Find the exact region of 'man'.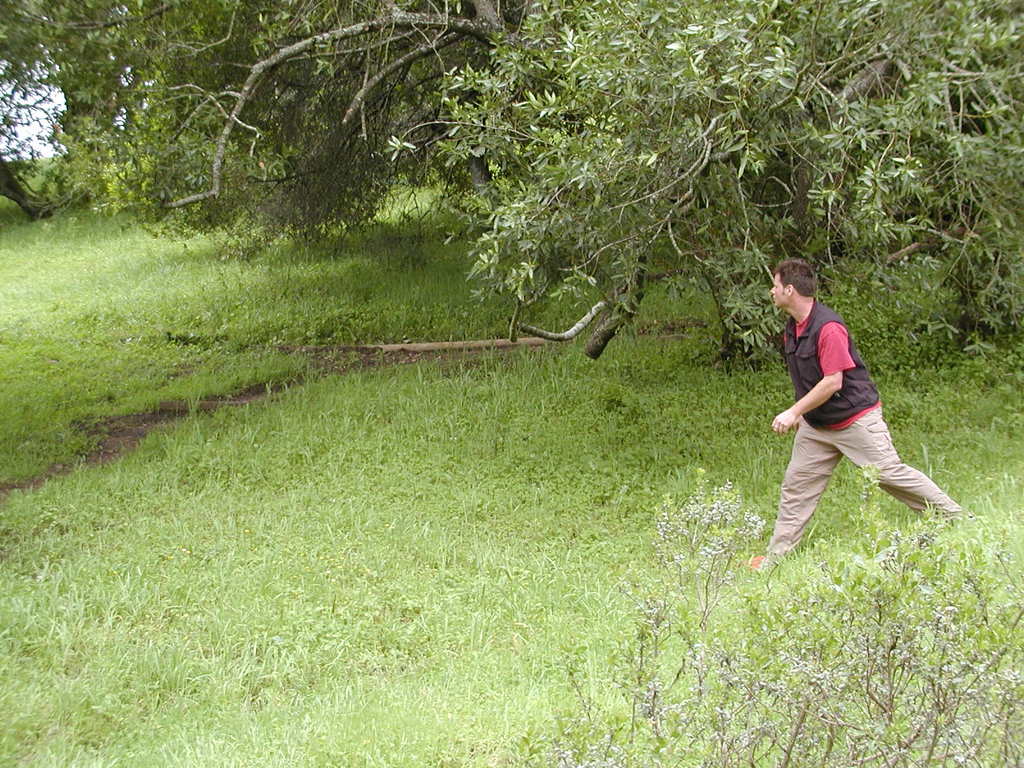
Exact region: [754,260,968,576].
